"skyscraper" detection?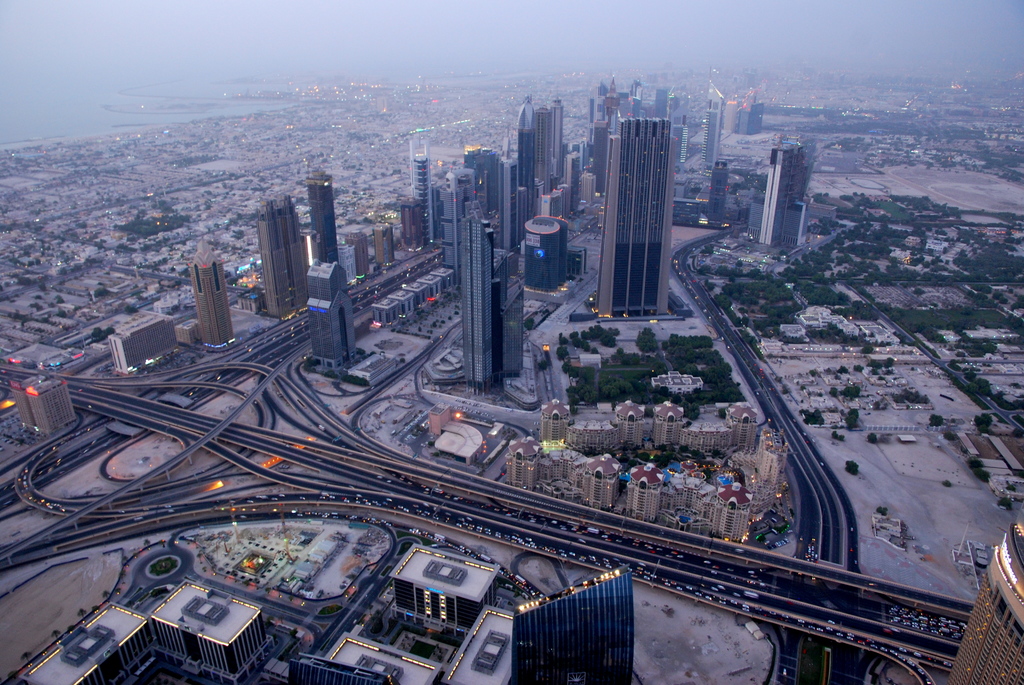
Rect(14, 369, 79, 439)
